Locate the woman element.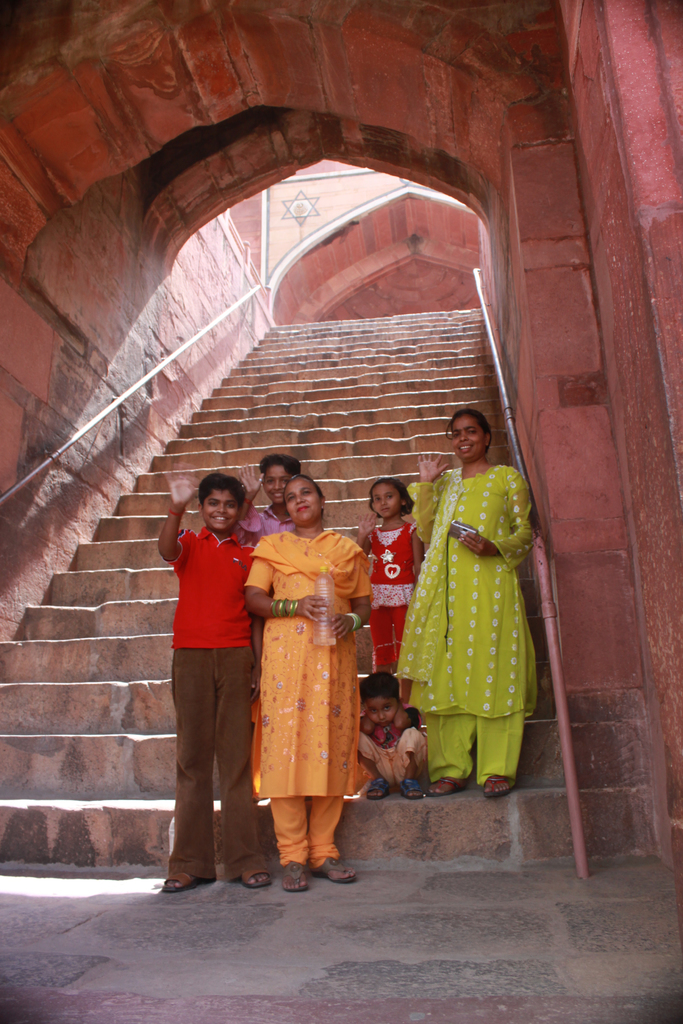
Element bbox: bbox(243, 474, 374, 890).
